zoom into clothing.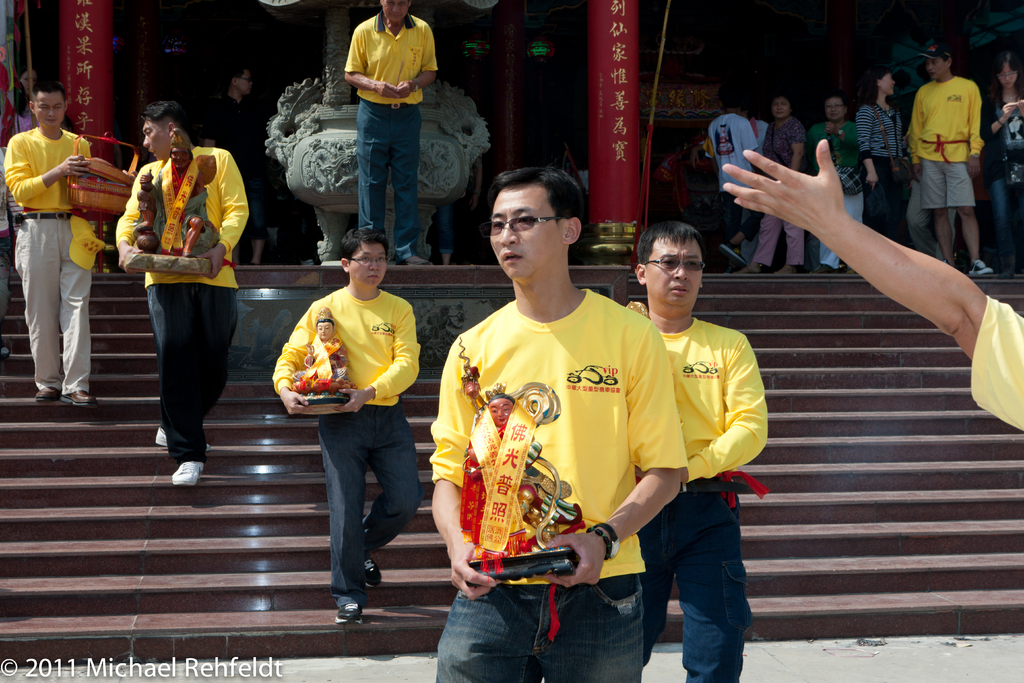
Zoom target: {"x1": 0, "y1": 122, "x2": 93, "y2": 394}.
